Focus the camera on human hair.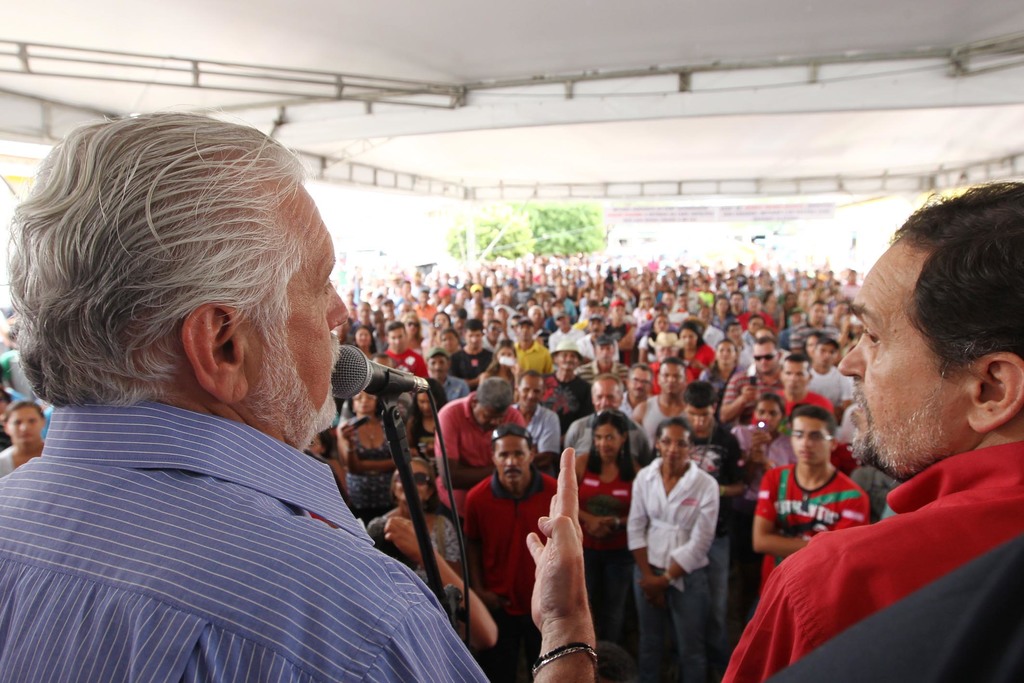
Focus region: left=0, top=98, right=339, bottom=457.
